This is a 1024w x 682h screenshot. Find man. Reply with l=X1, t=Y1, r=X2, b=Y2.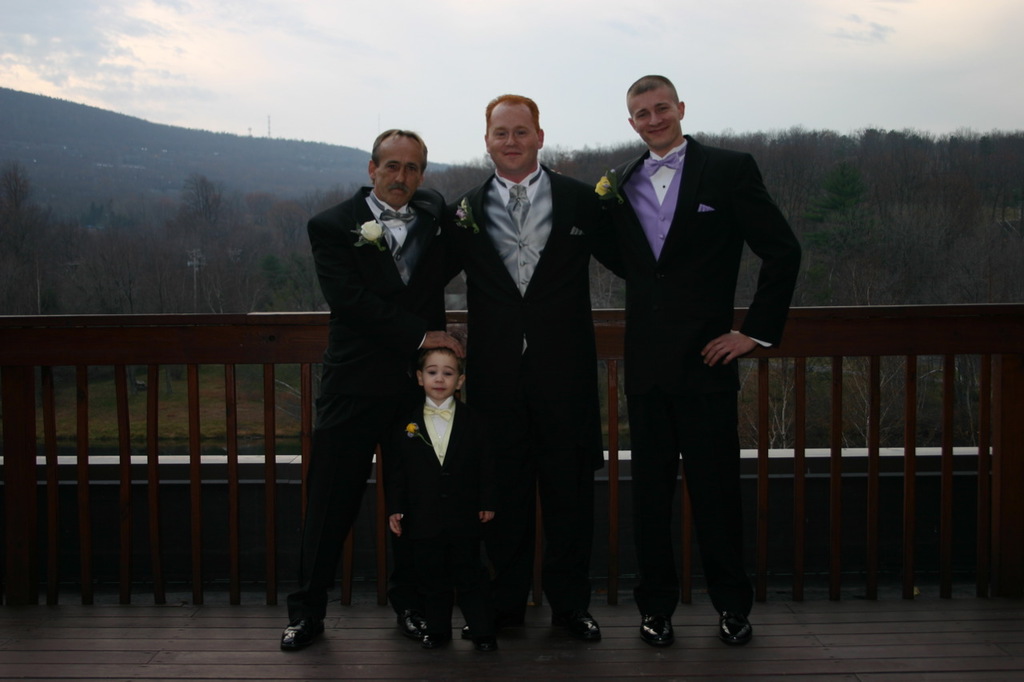
l=438, t=93, r=629, b=656.
